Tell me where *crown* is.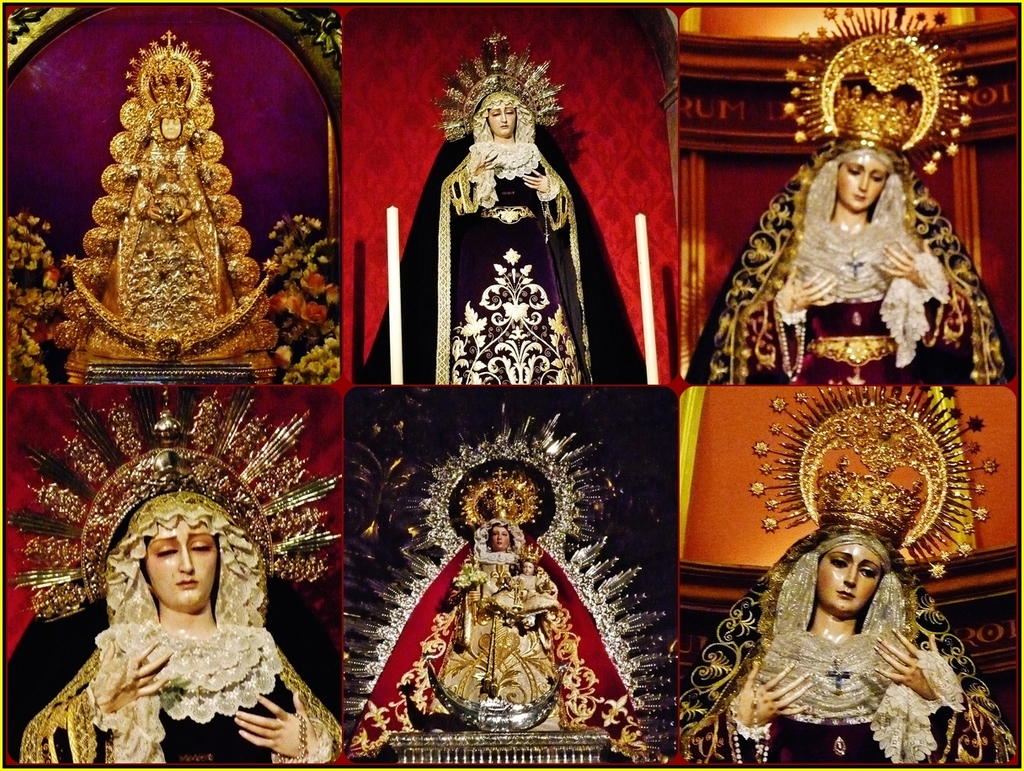
*crown* is at 748,386,1001,580.
